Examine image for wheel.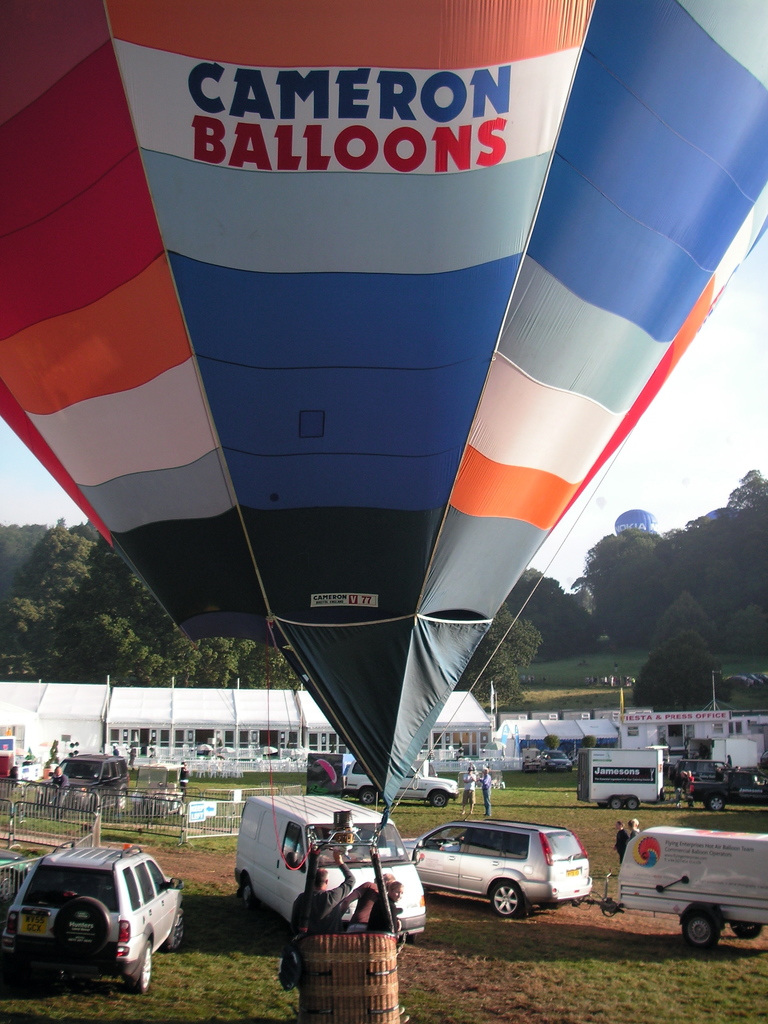
Examination result: box=[429, 790, 448, 806].
